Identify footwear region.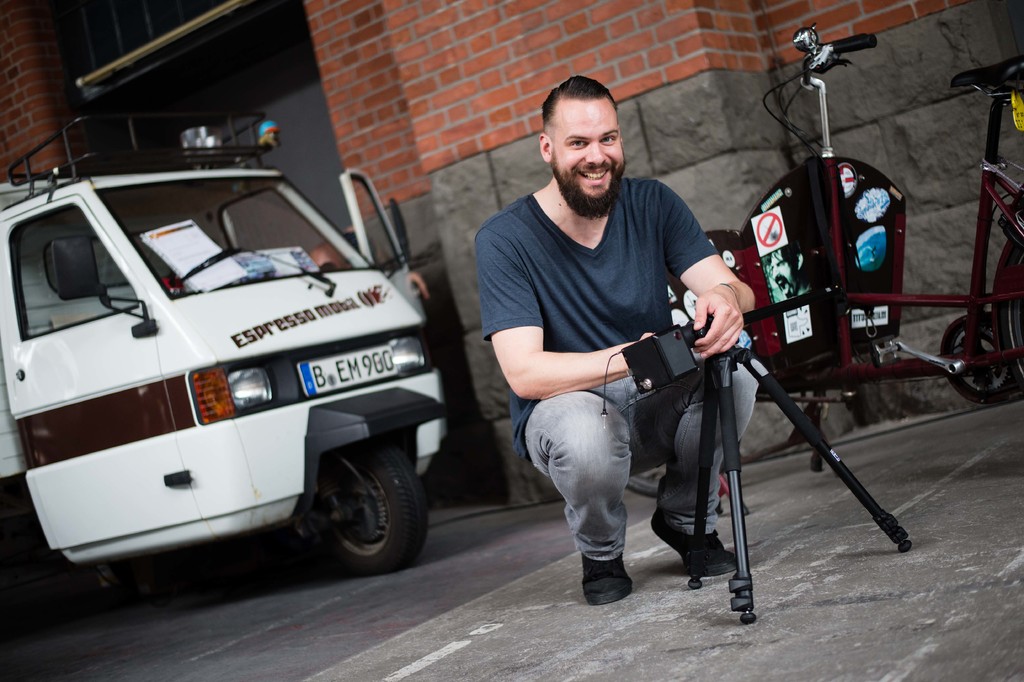
Region: 648:512:739:581.
